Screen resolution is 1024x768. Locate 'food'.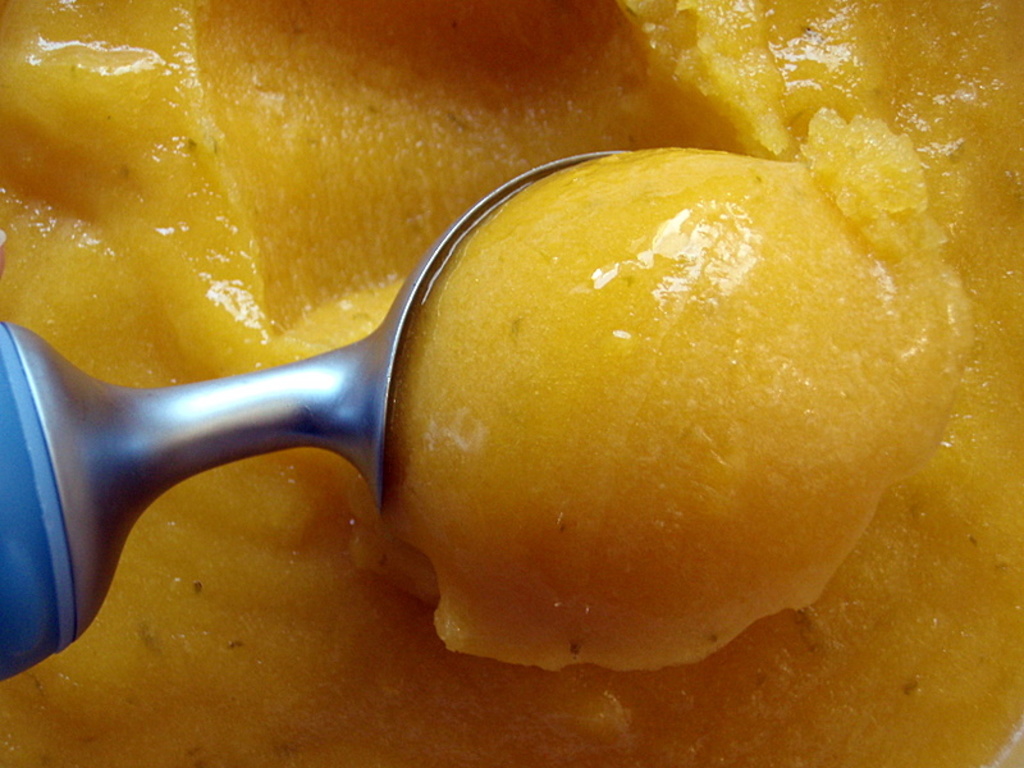
[0, 0, 1023, 767].
